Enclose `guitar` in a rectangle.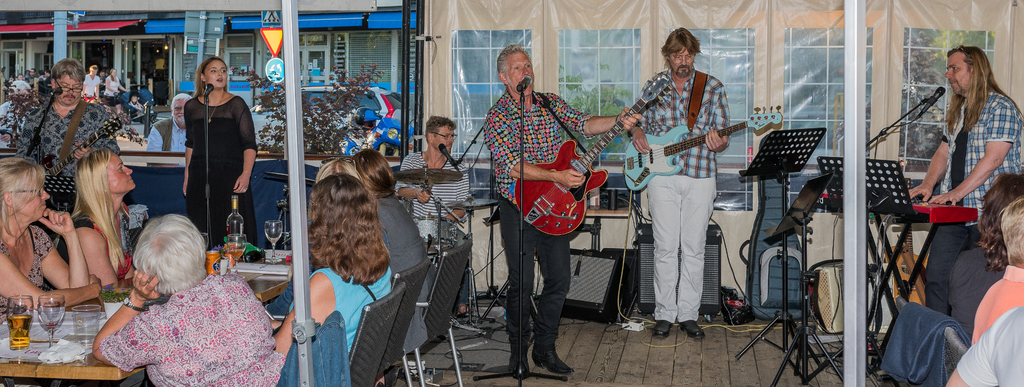
<box>622,92,758,181</box>.
